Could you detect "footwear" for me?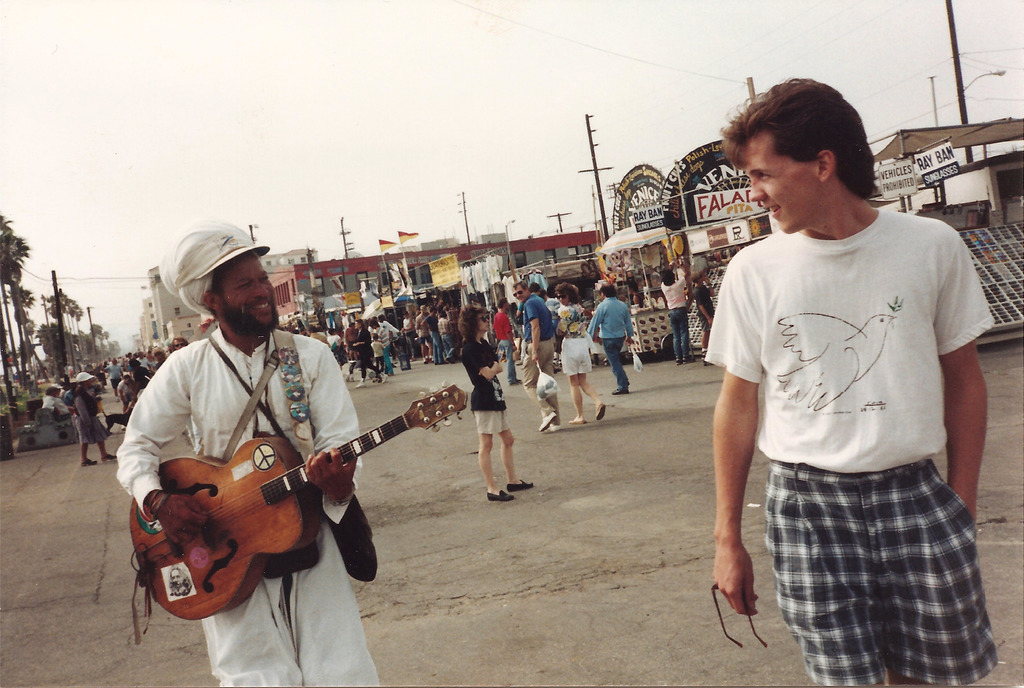
Detection result: <box>550,419,566,436</box>.
